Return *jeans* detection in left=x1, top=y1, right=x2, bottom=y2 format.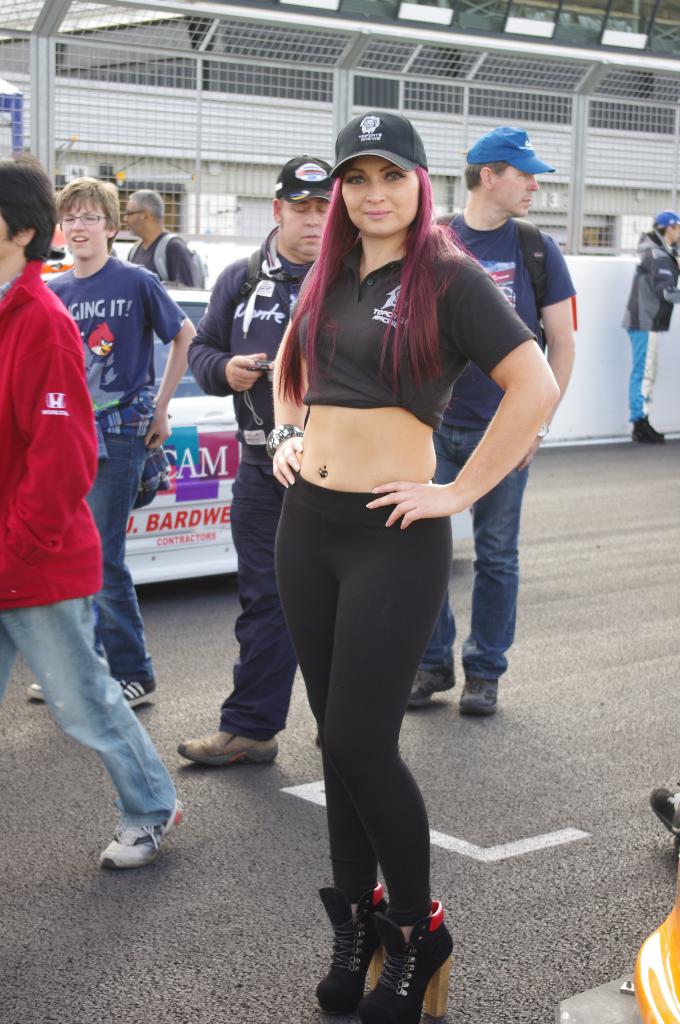
left=419, top=421, right=530, bottom=680.
